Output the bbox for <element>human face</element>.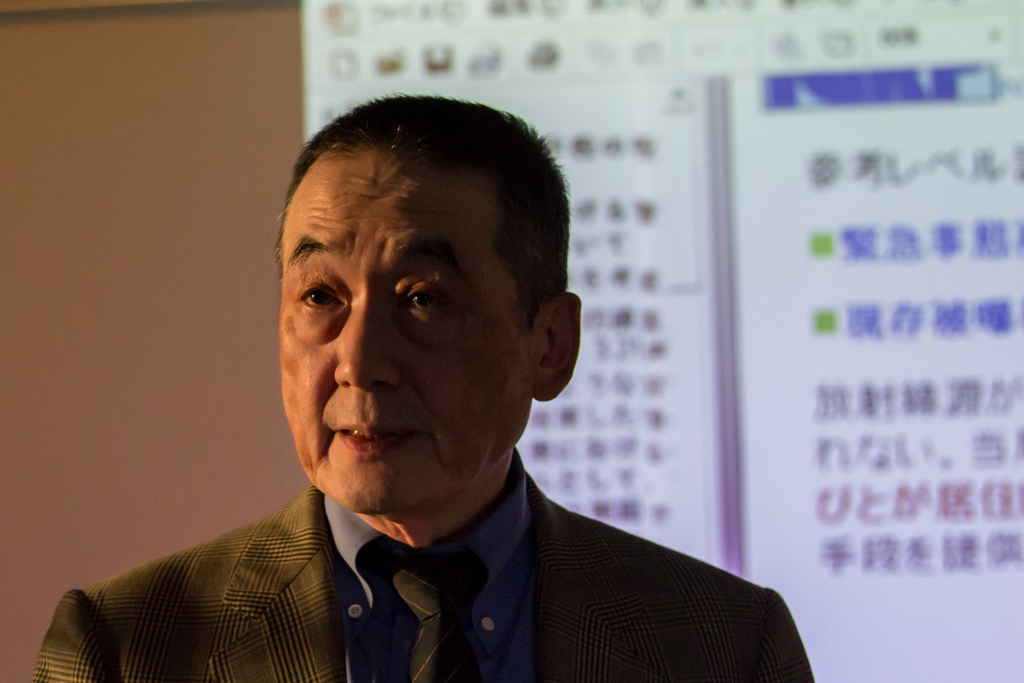
bbox=(276, 146, 529, 511).
